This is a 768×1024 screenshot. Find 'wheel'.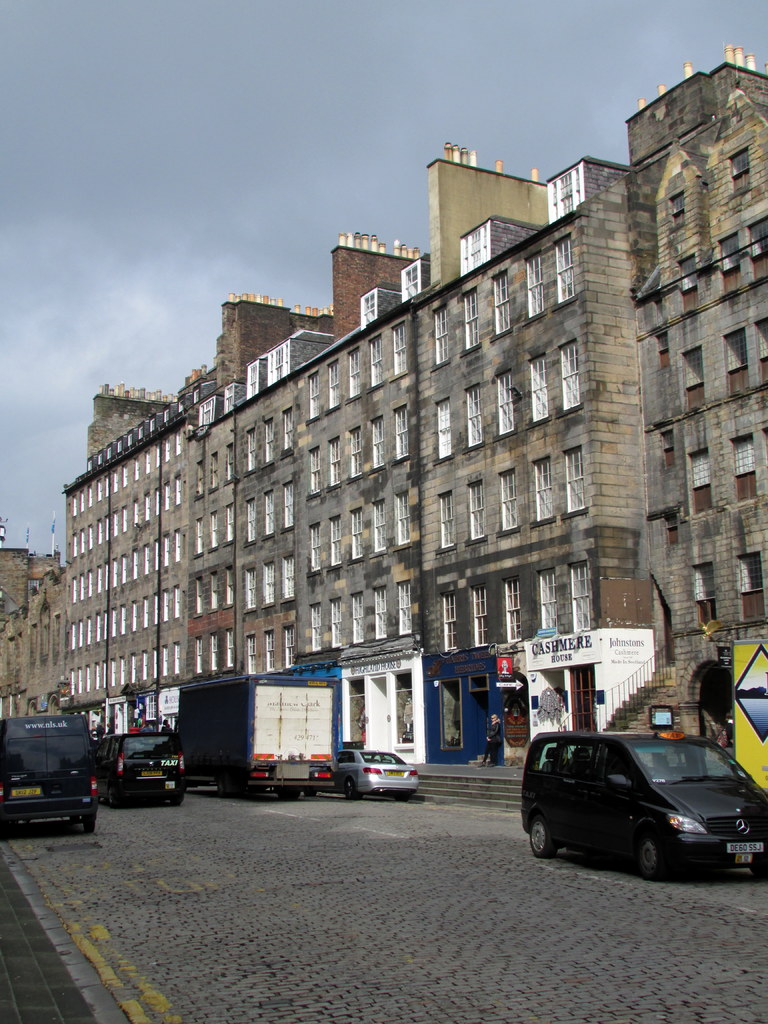
Bounding box: x1=394, y1=794, x2=410, y2=801.
